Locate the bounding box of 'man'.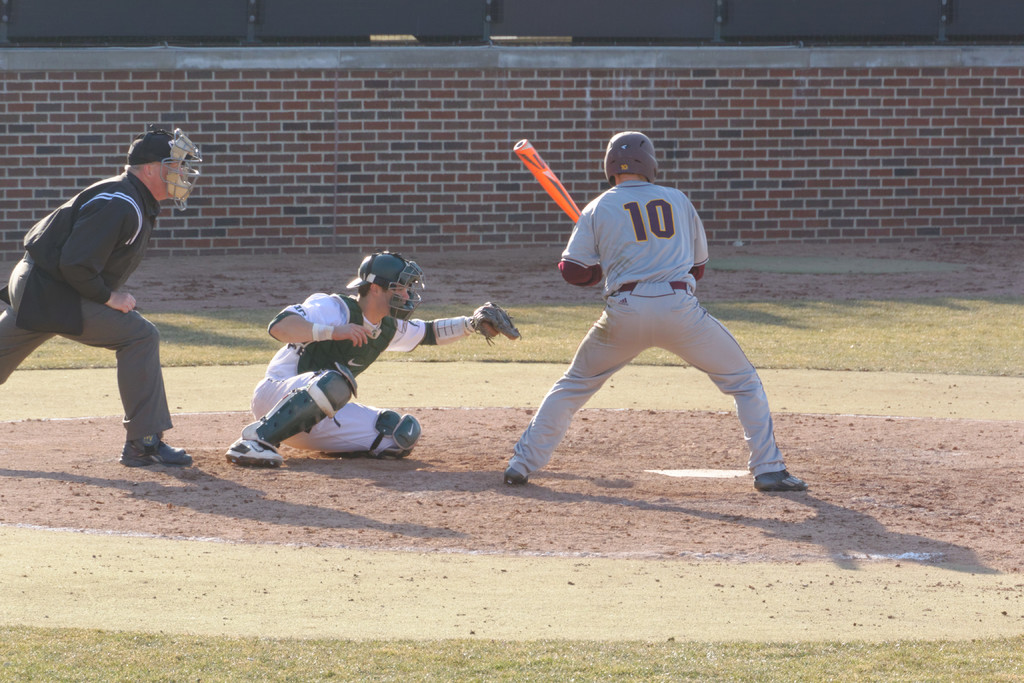
Bounding box: 216:248:532:467.
